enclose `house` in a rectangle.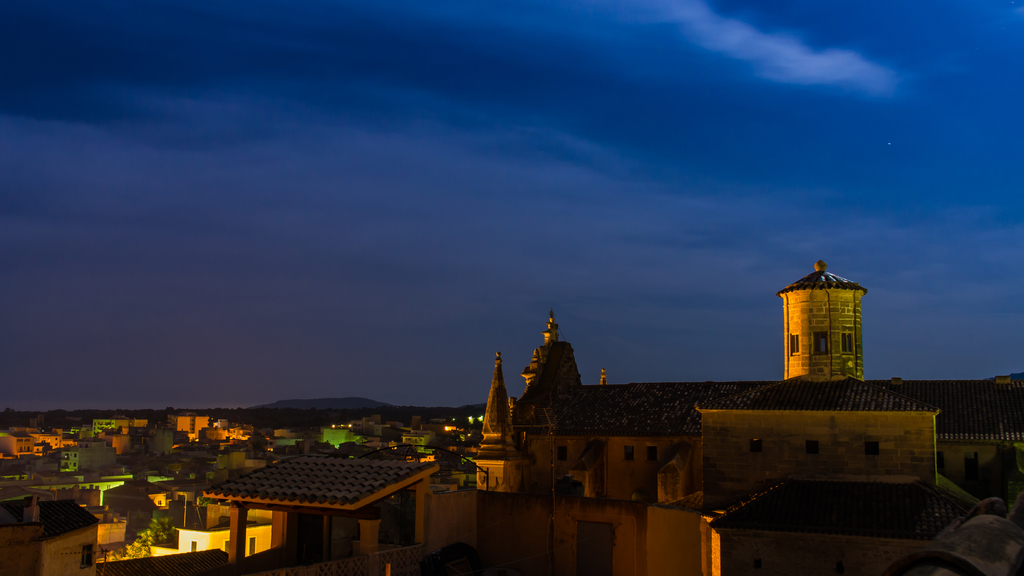
box=[392, 232, 991, 538].
